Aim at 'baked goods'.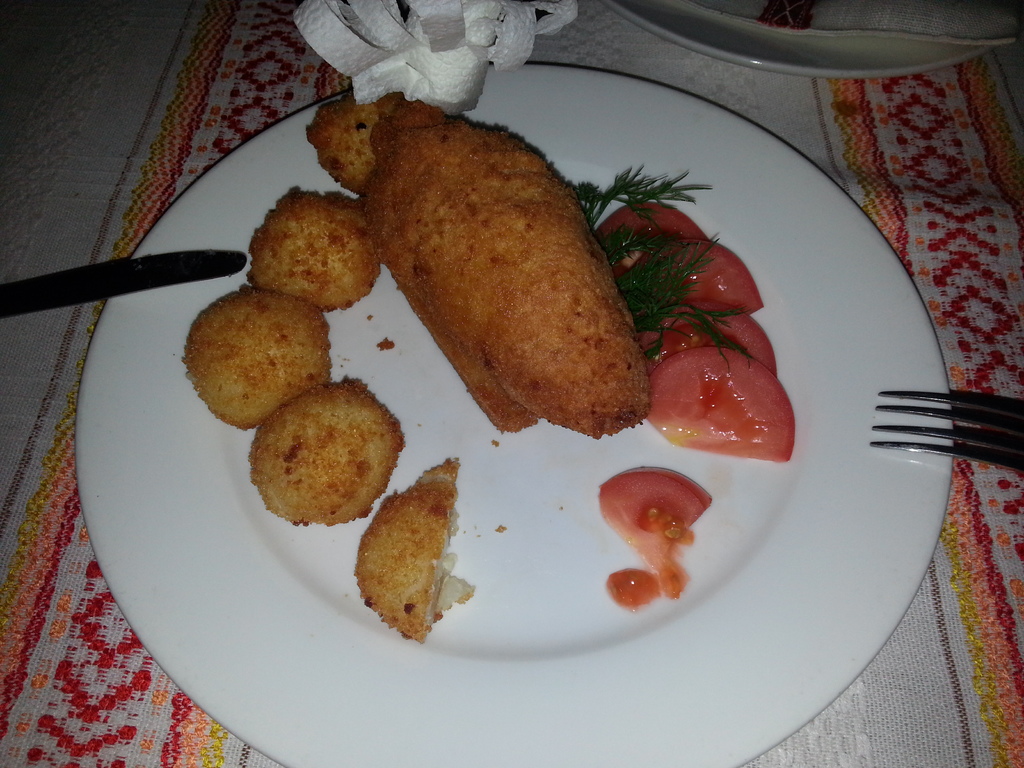
Aimed at 353,97,654,444.
